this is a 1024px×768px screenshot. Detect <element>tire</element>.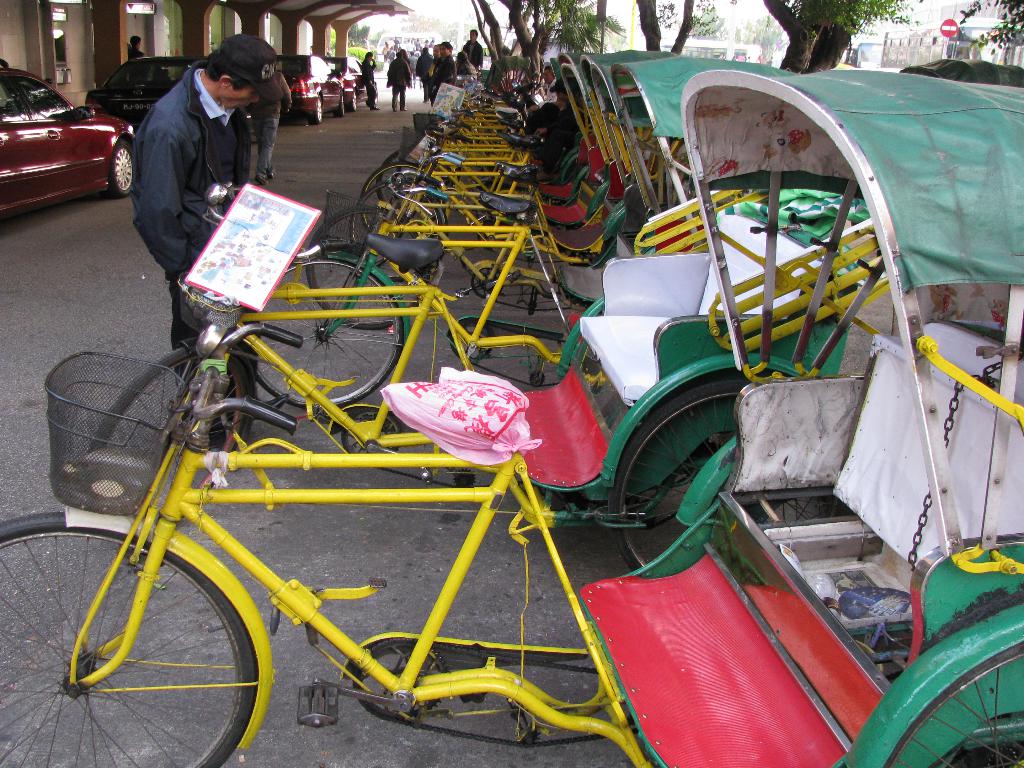
x1=252 y1=259 x2=407 y2=418.
